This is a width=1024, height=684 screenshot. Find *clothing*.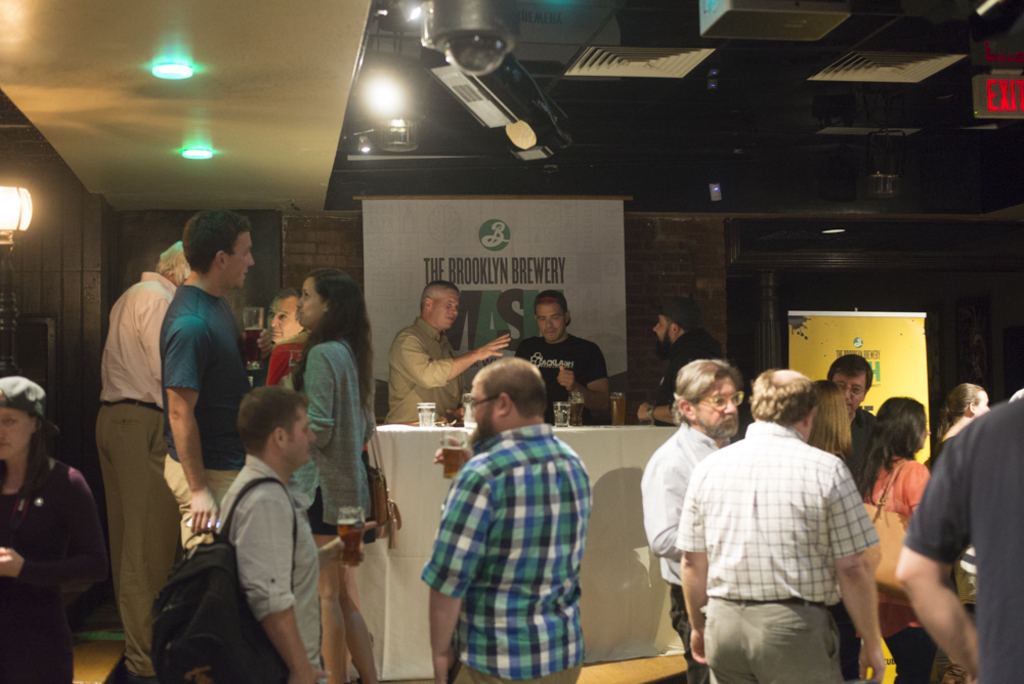
Bounding box: BBox(620, 324, 722, 404).
